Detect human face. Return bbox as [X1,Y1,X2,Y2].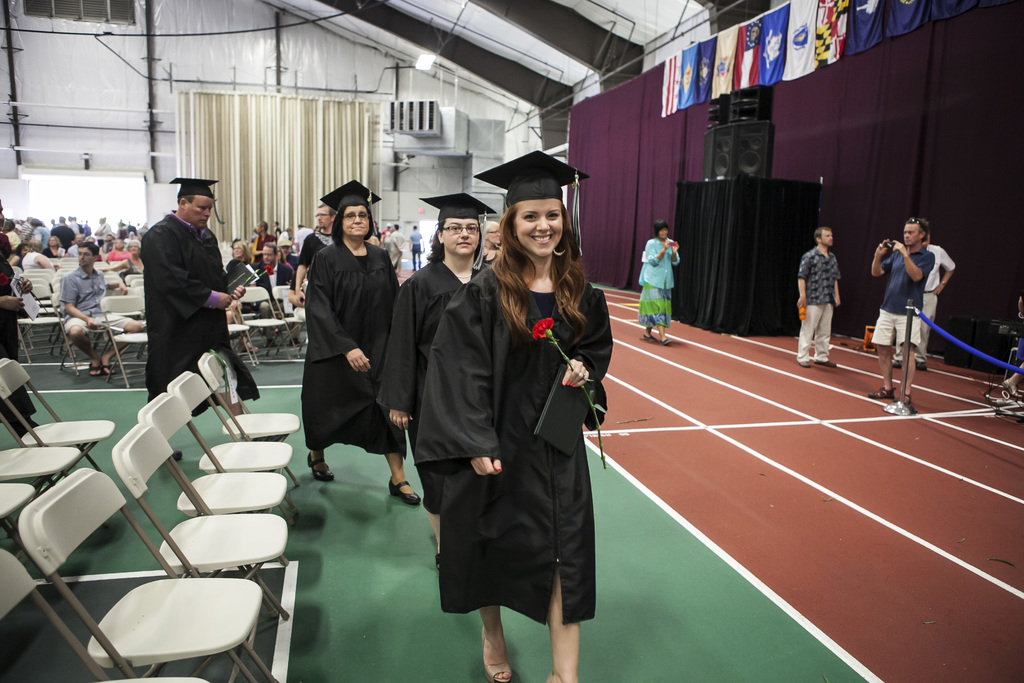
[262,247,273,262].
